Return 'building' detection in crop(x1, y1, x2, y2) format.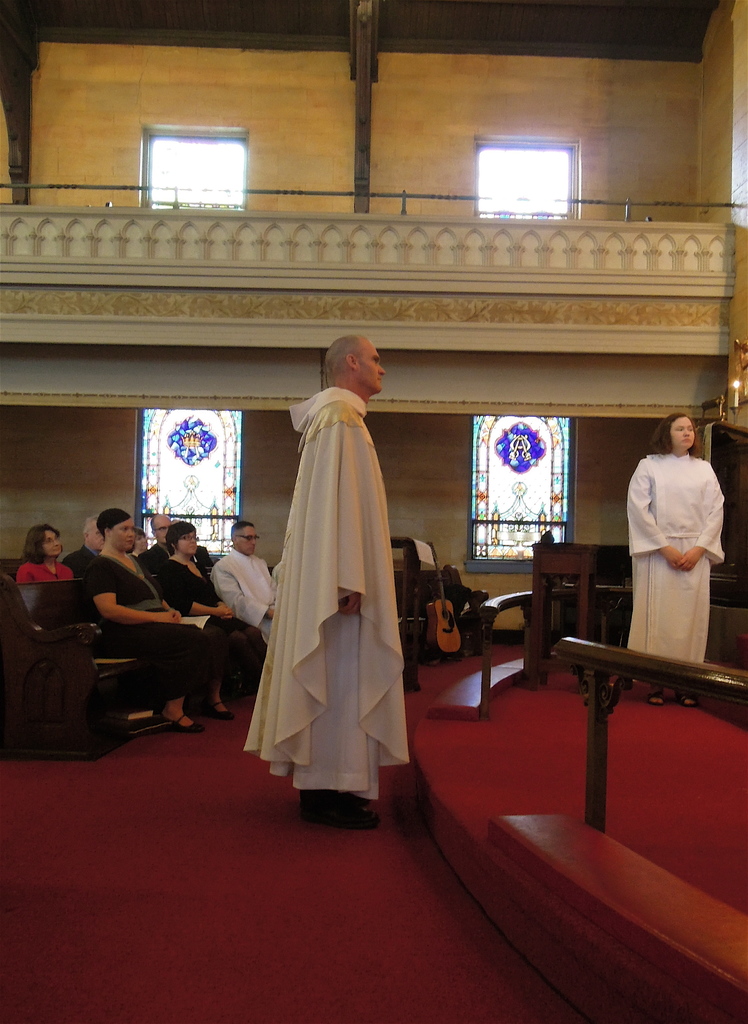
crop(0, 0, 747, 1023).
